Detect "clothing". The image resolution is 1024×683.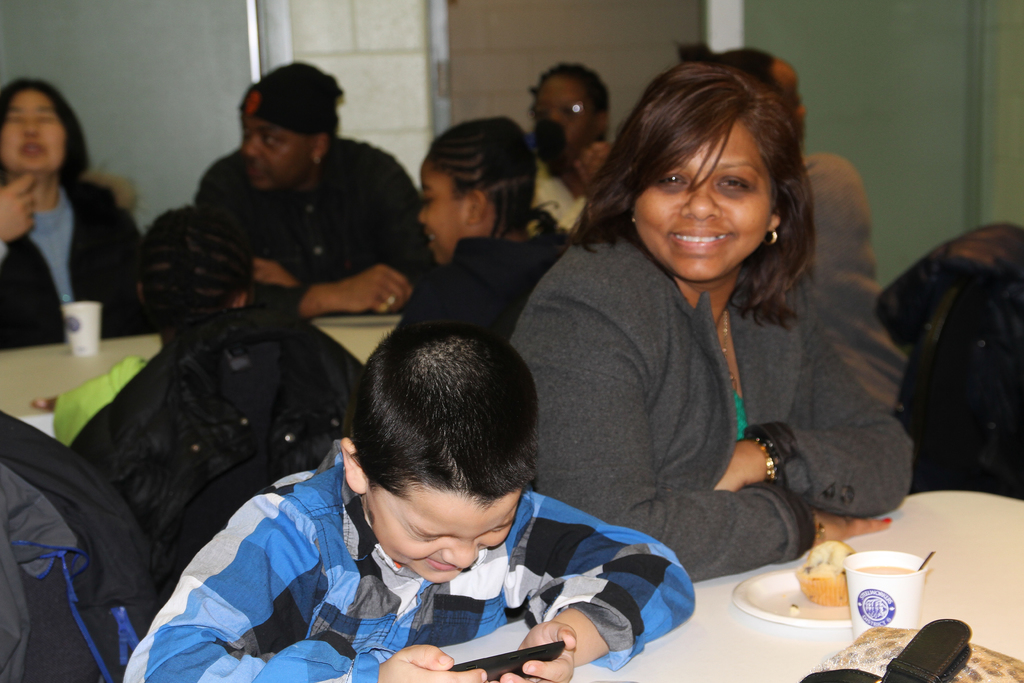
[x1=124, y1=439, x2=696, y2=682].
